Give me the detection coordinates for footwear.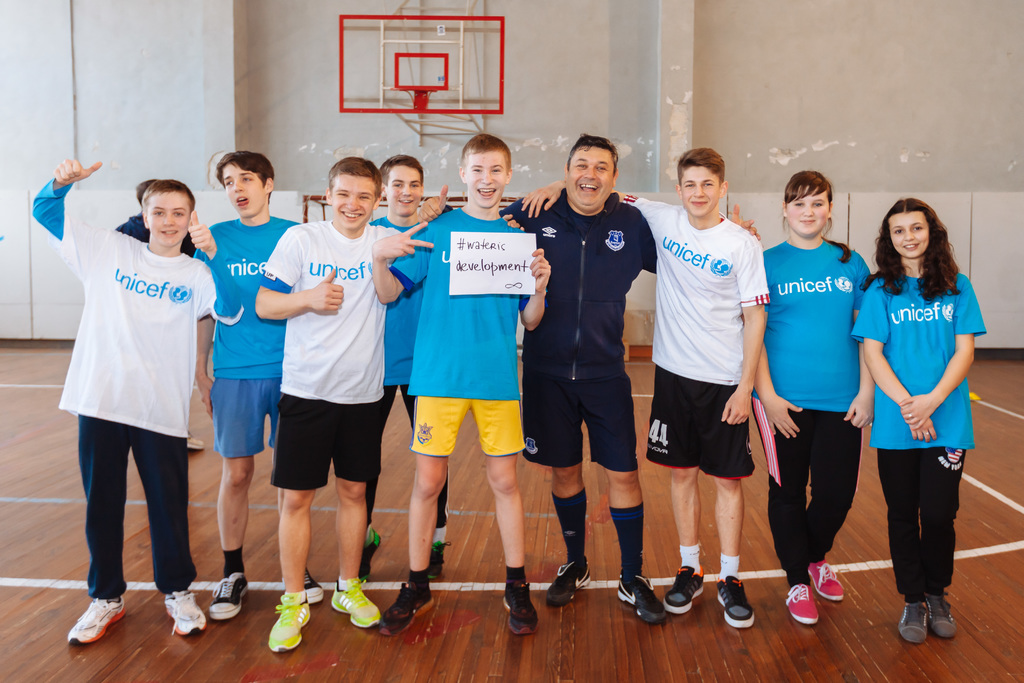
[x1=269, y1=593, x2=316, y2=653].
